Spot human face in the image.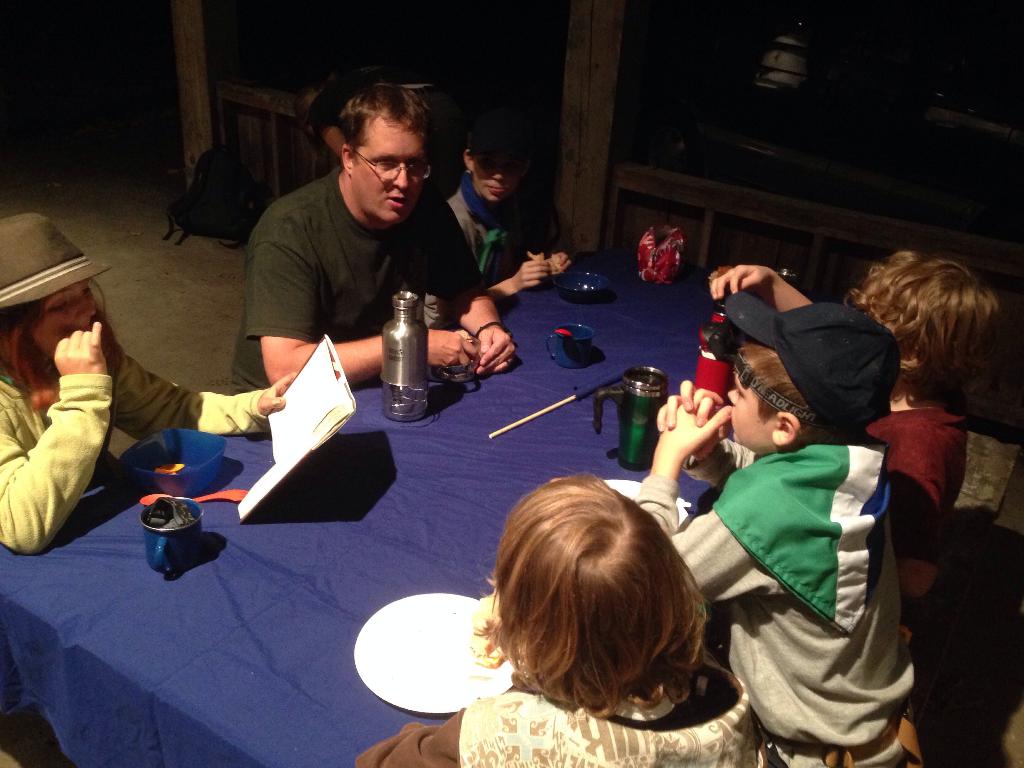
human face found at select_region(346, 108, 430, 228).
